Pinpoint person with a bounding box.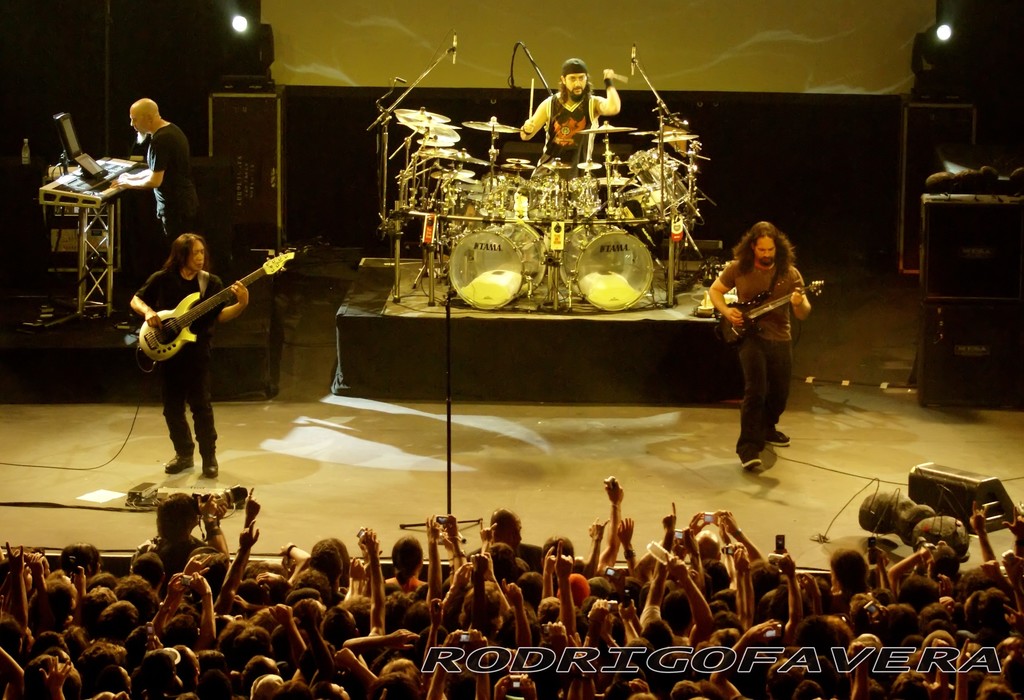
705,218,810,470.
